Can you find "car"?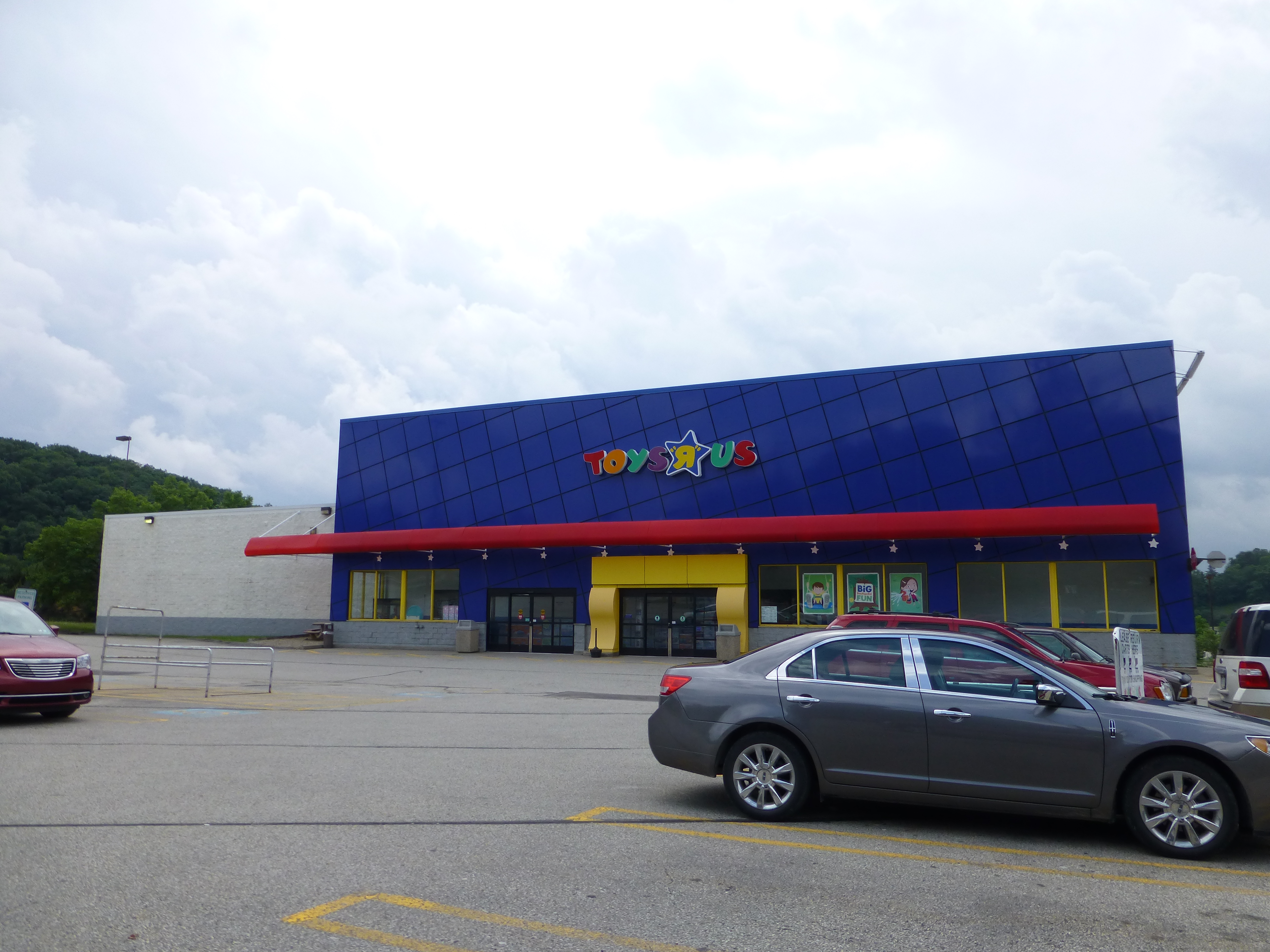
Yes, bounding box: 190:183:364:253.
